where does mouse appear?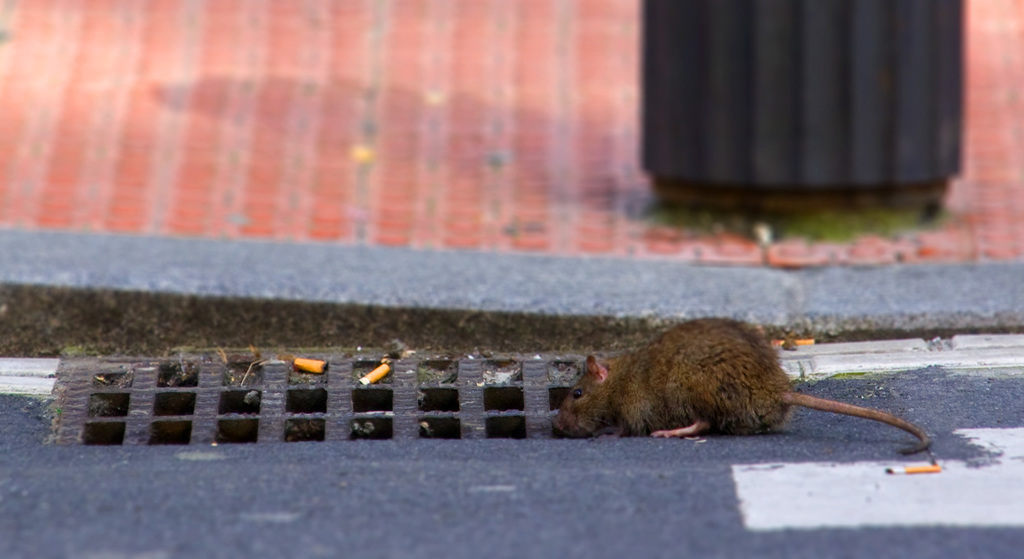
Appears at bbox=(556, 319, 927, 444).
